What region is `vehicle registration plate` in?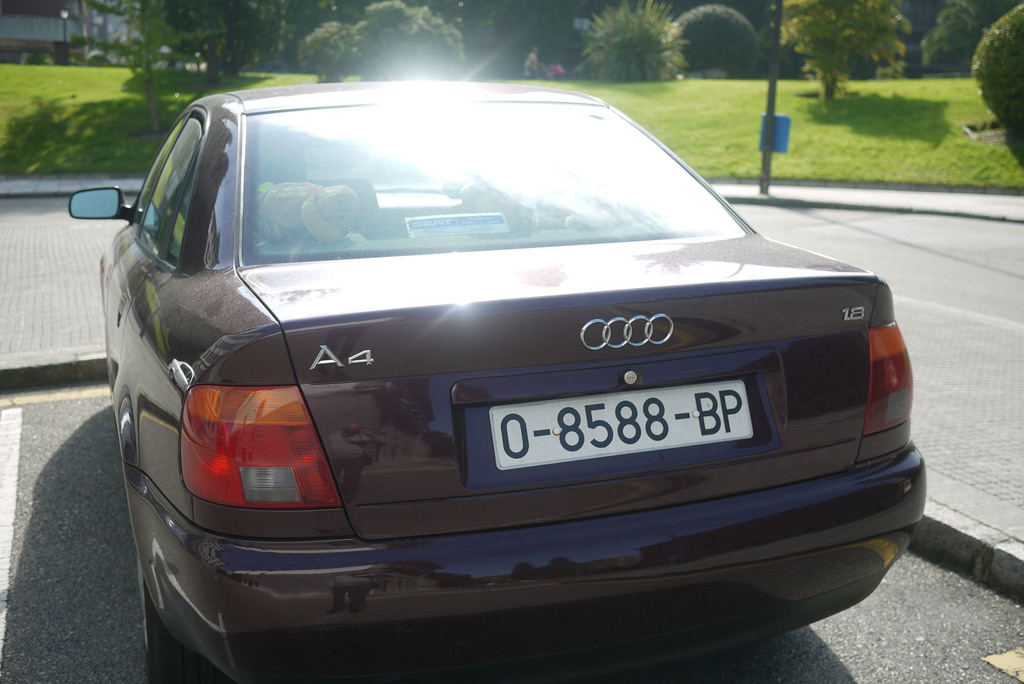
492:380:754:471.
